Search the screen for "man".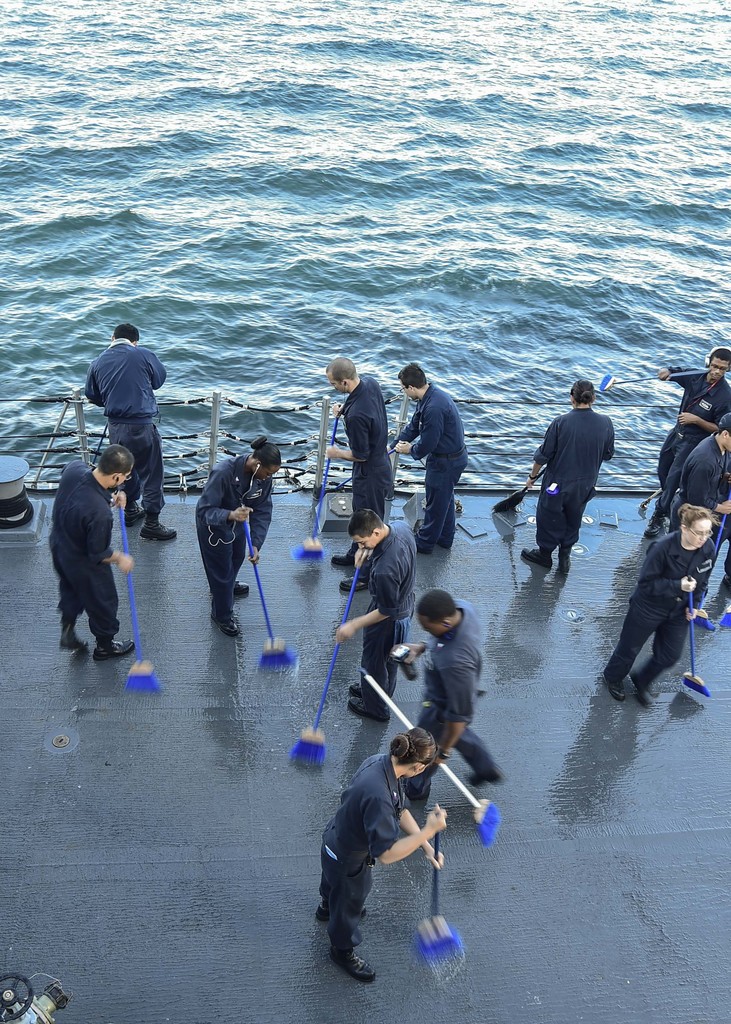
Found at [left=641, top=343, right=730, bottom=532].
